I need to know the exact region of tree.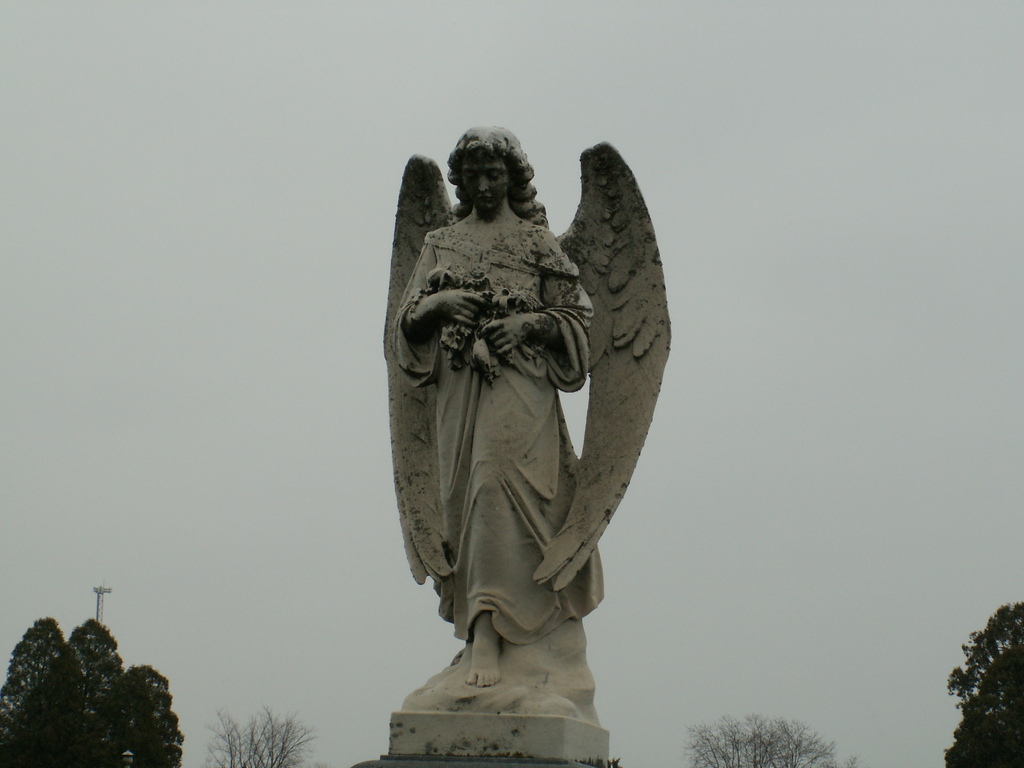
Region: <region>947, 602, 1023, 767</region>.
